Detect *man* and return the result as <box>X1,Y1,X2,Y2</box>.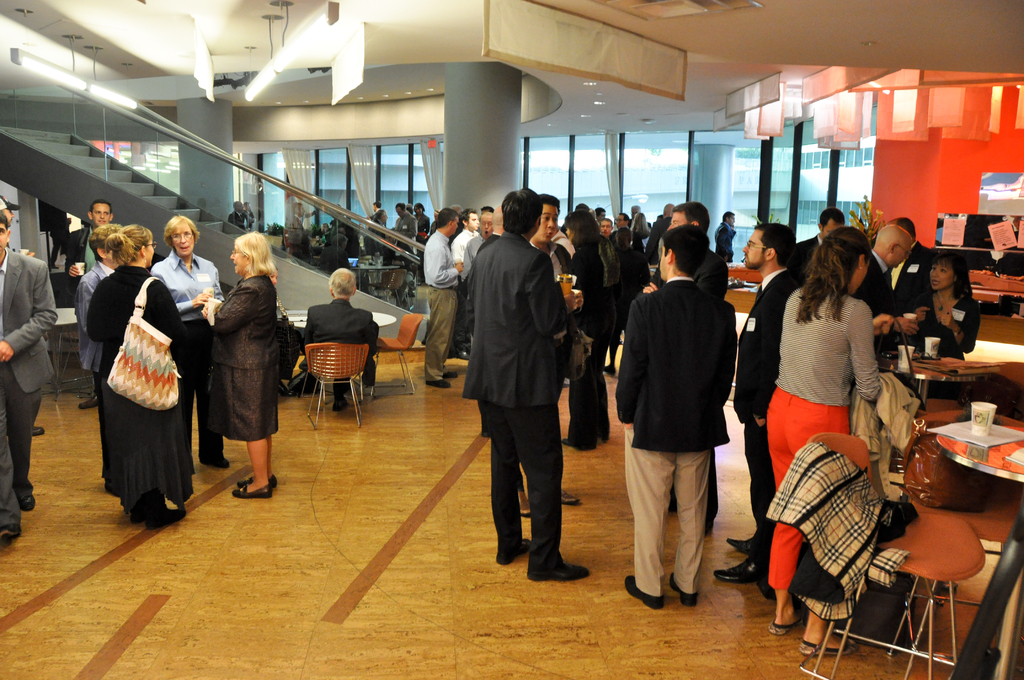
<box>0,212,58,544</box>.
